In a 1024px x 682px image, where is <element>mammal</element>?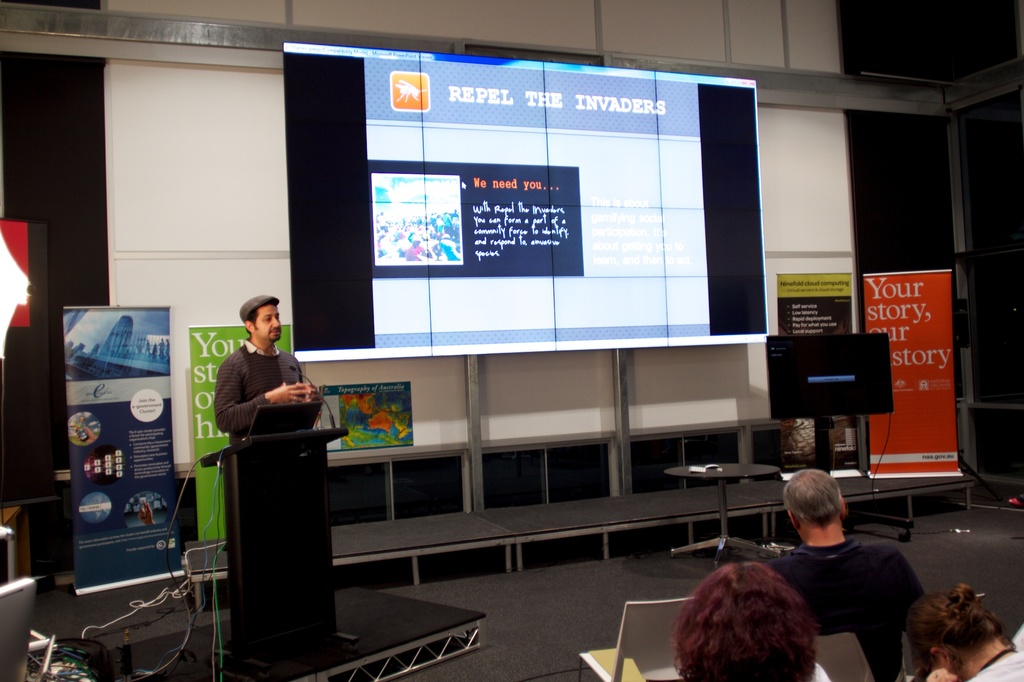
x1=911, y1=580, x2=1015, y2=678.
